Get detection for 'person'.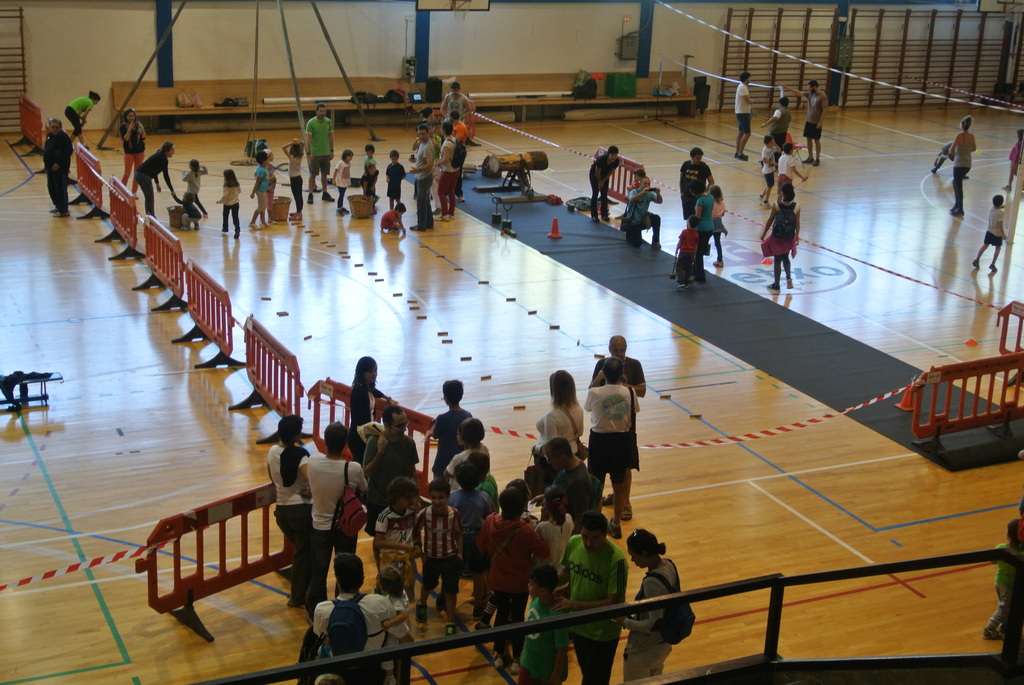
Detection: <region>297, 104, 332, 203</region>.
